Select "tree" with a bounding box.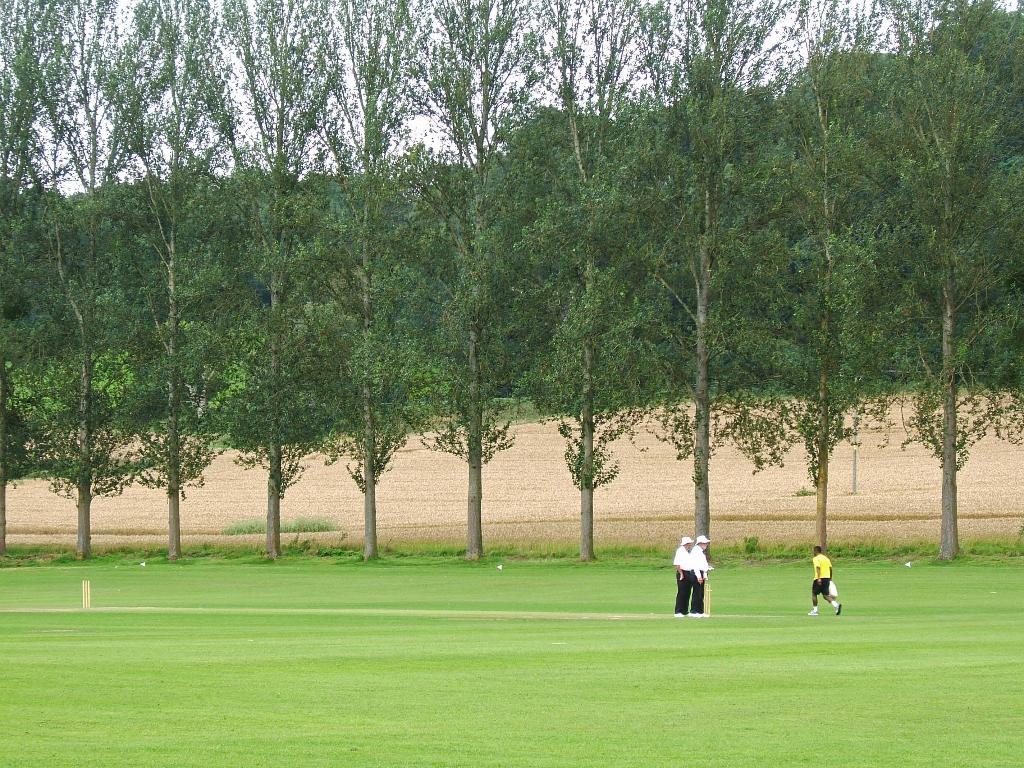
<box>307,0,451,564</box>.
